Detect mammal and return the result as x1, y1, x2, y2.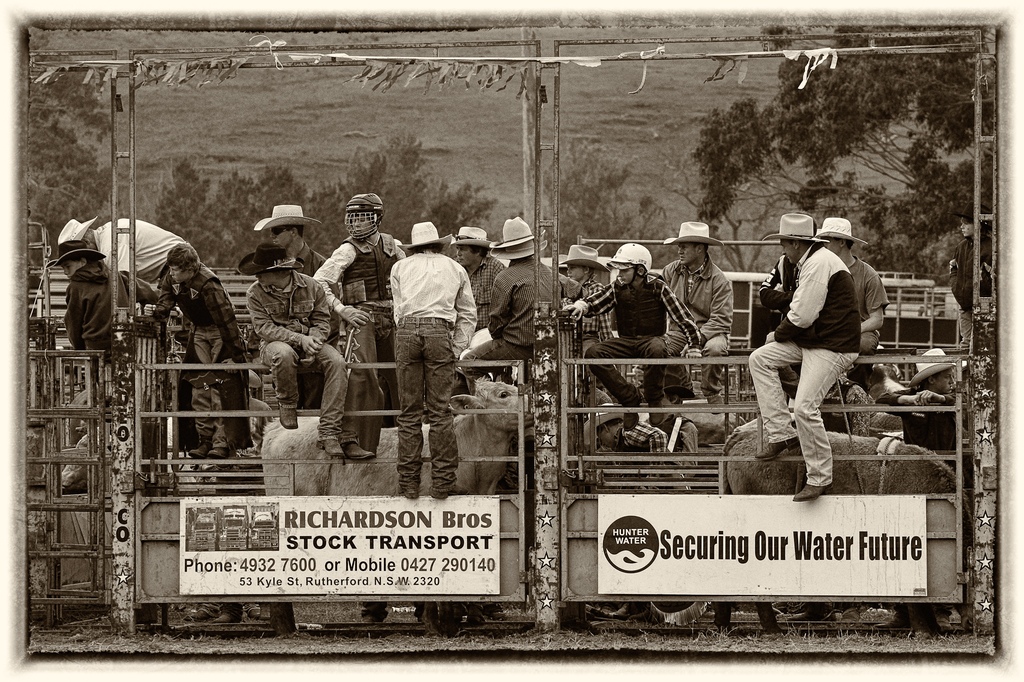
450, 226, 515, 397.
